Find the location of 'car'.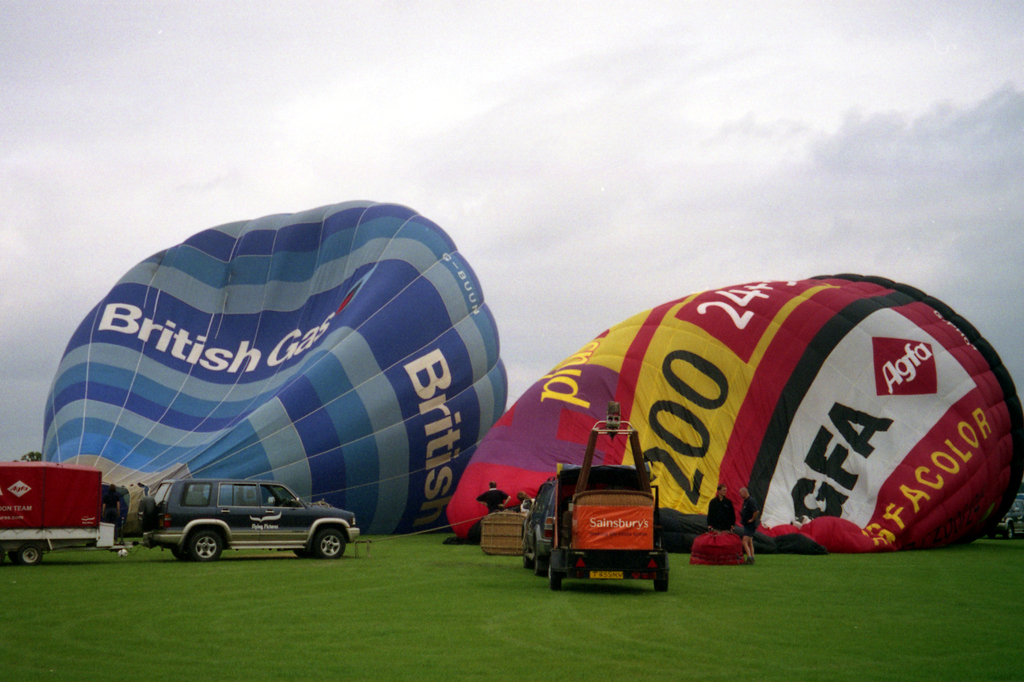
Location: bbox=(986, 495, 1023, 540).
